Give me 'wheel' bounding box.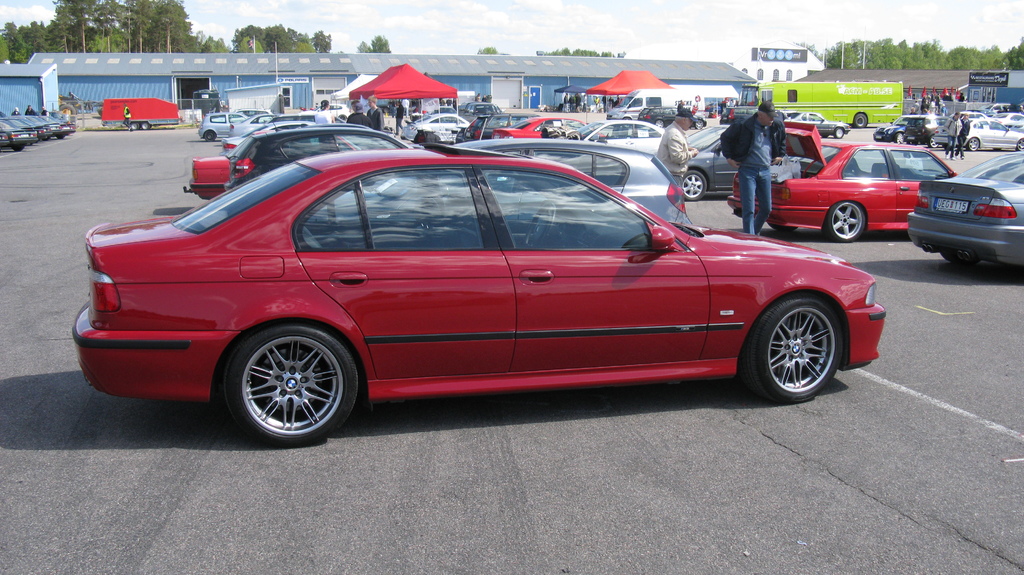
region(942, 251, 980, 267).
